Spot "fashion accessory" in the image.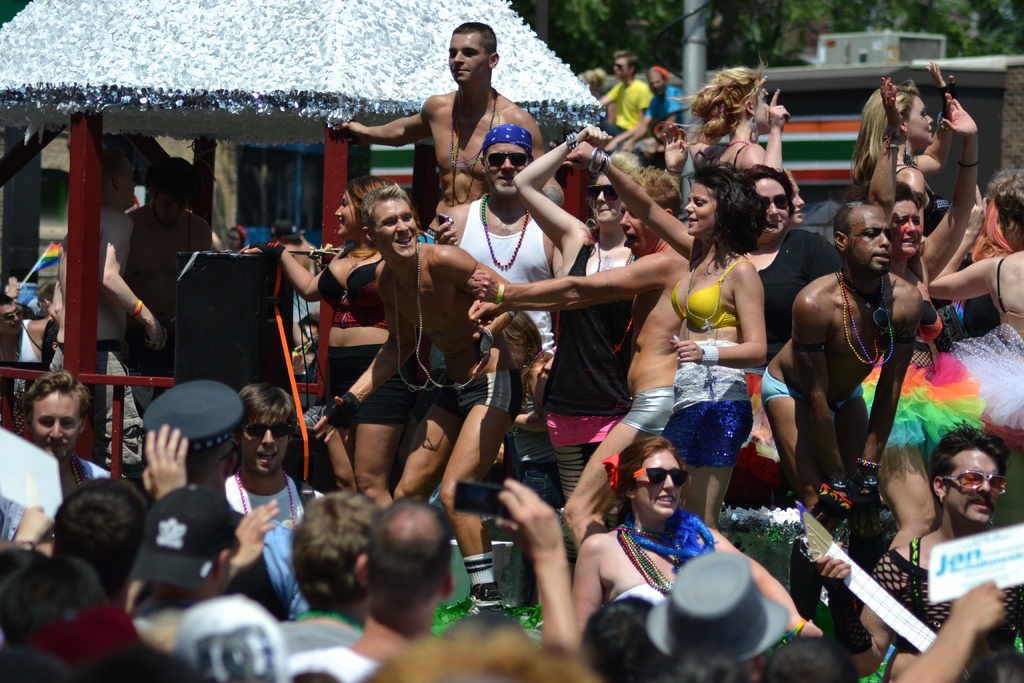
"fashion accessory" found at <box>24,600,140,666</box>.
